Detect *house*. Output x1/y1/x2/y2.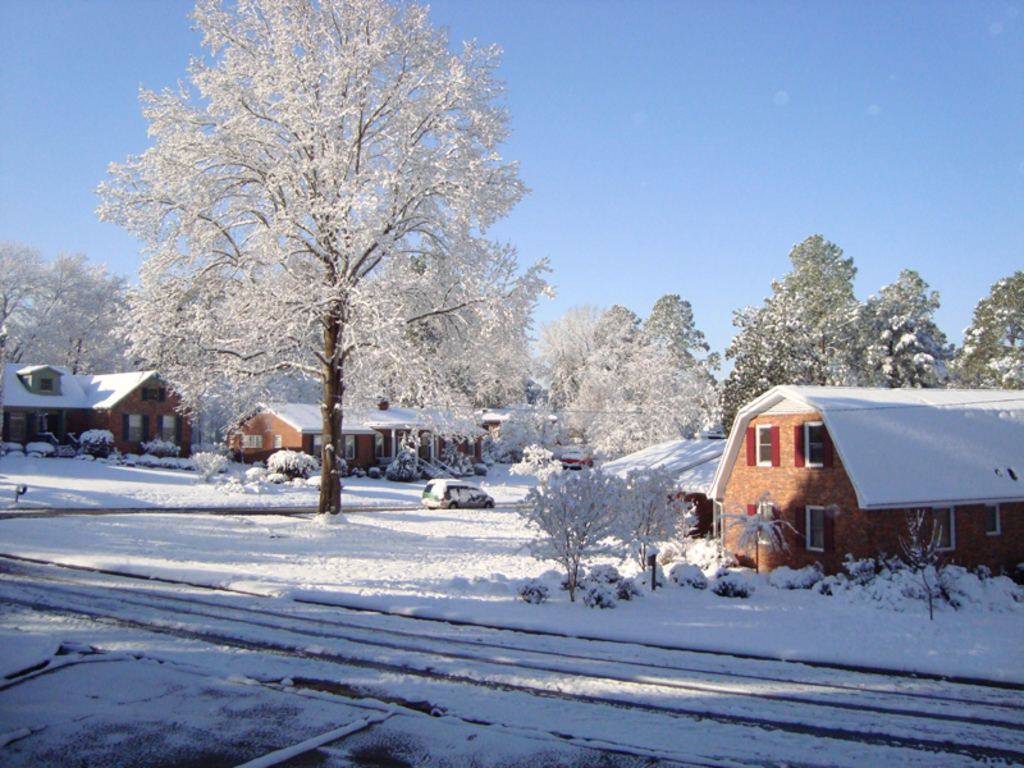
81/369/200/460.
